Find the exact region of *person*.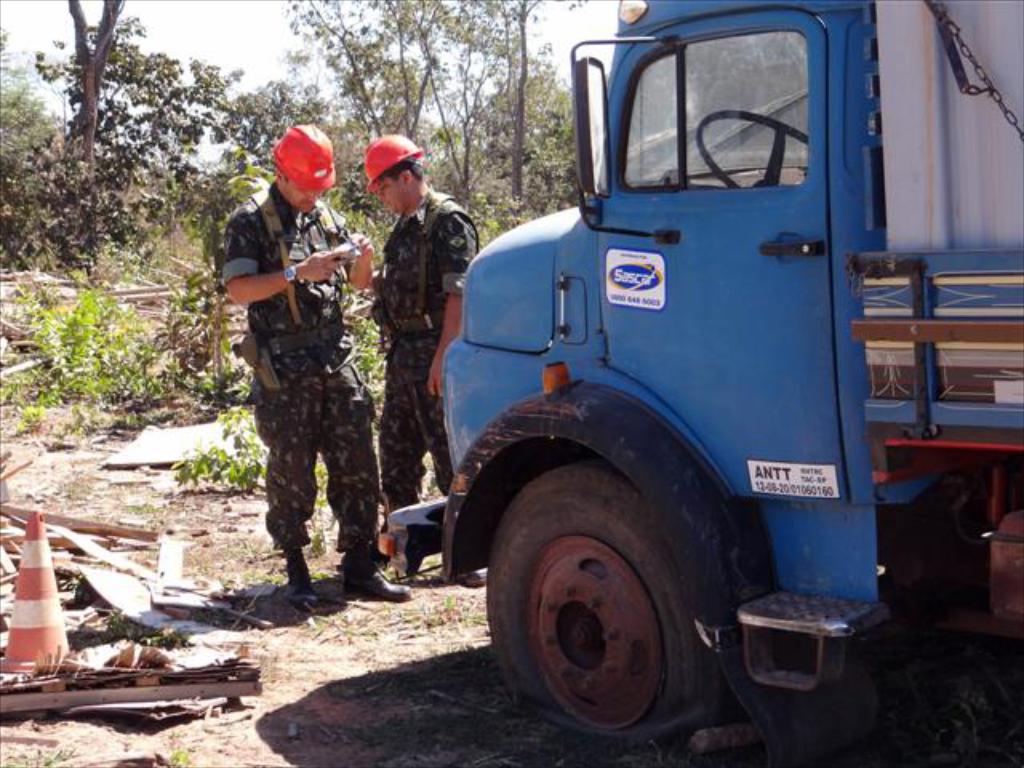
Exact region: BBox(224, 136, 386, 621).
